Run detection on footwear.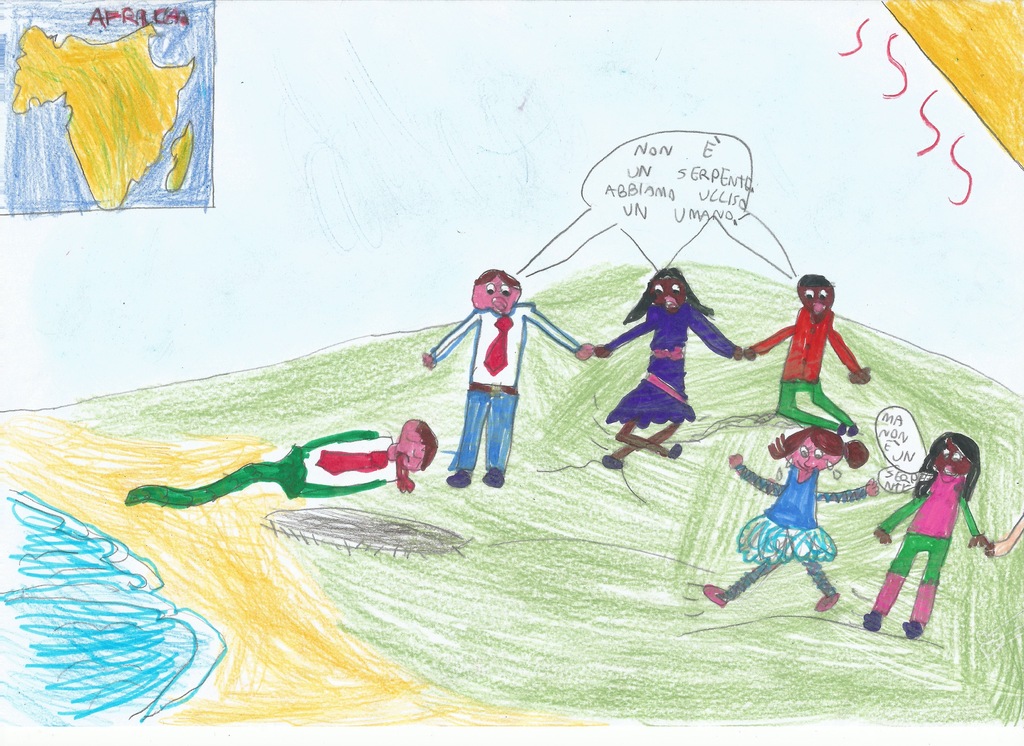
Result: [659,439,687,462].
